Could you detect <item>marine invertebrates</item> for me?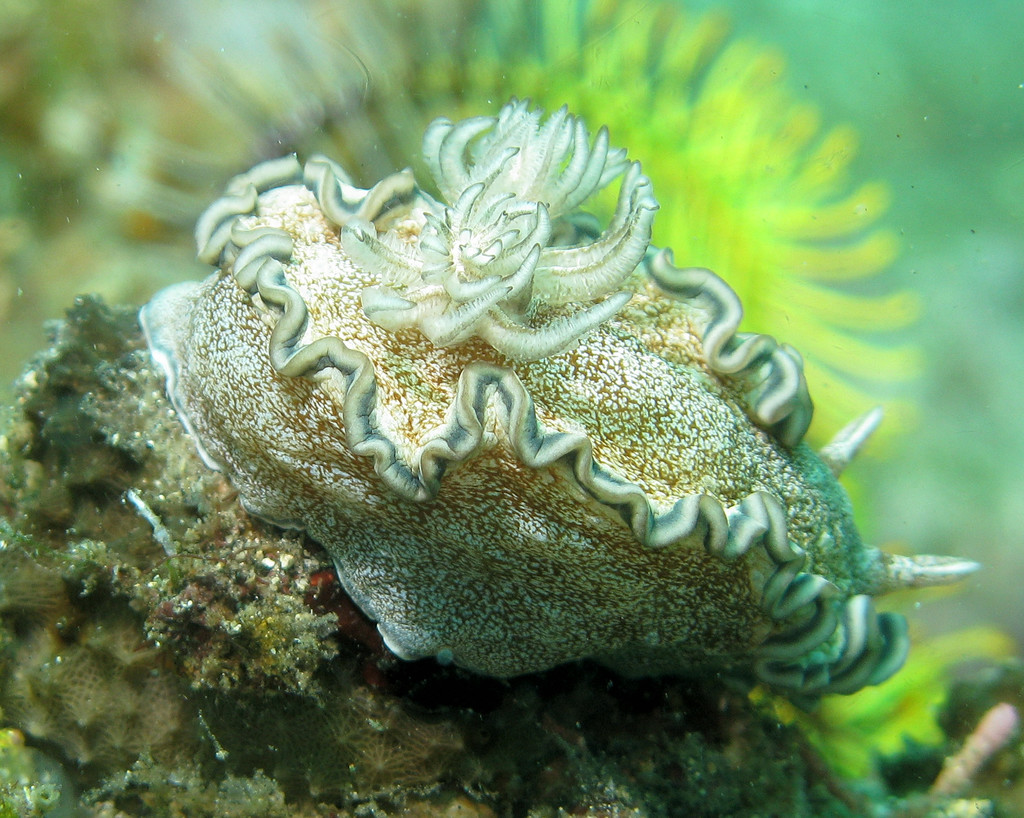
Detection result: pyautogui.locateOnScreen(140, 146, 908, 689).
